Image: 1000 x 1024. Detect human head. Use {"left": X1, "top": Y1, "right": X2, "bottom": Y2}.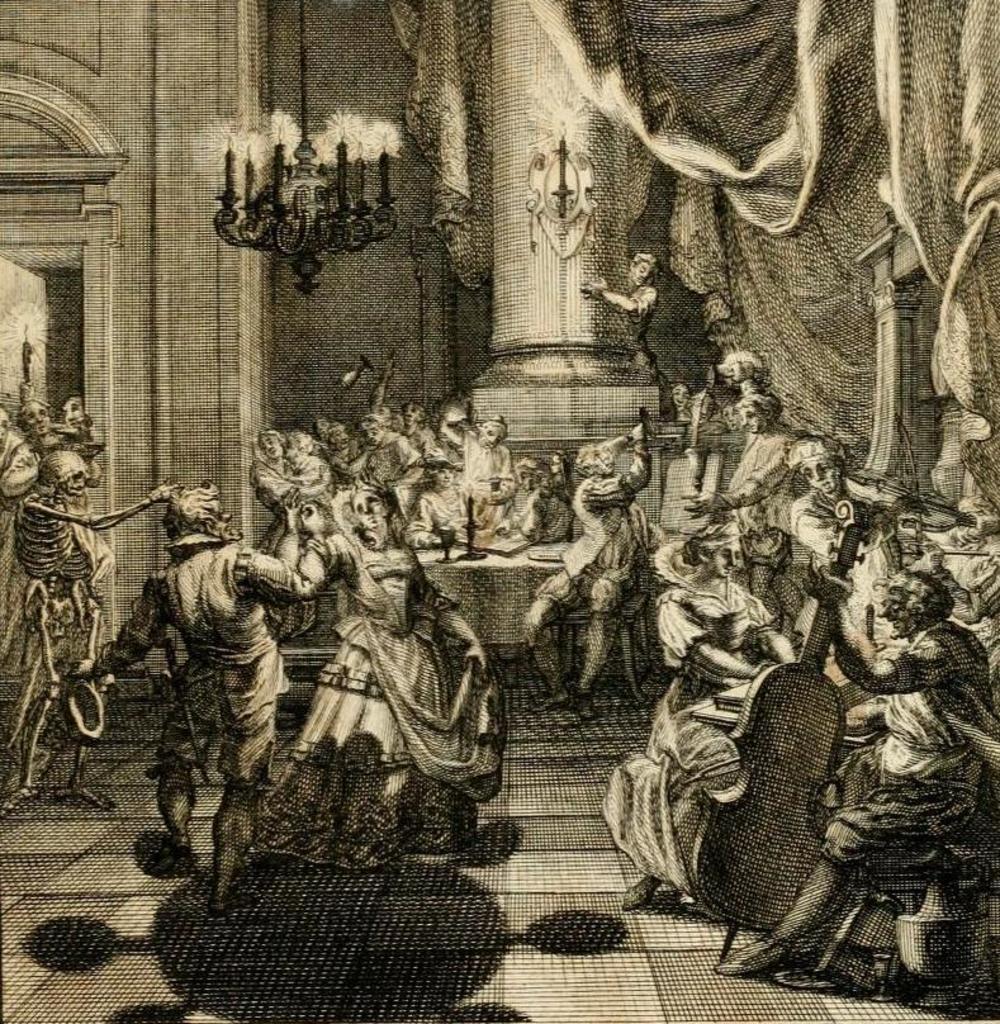
{"left": 475, "top": 418, "right": 506, "bottom": 444}.
